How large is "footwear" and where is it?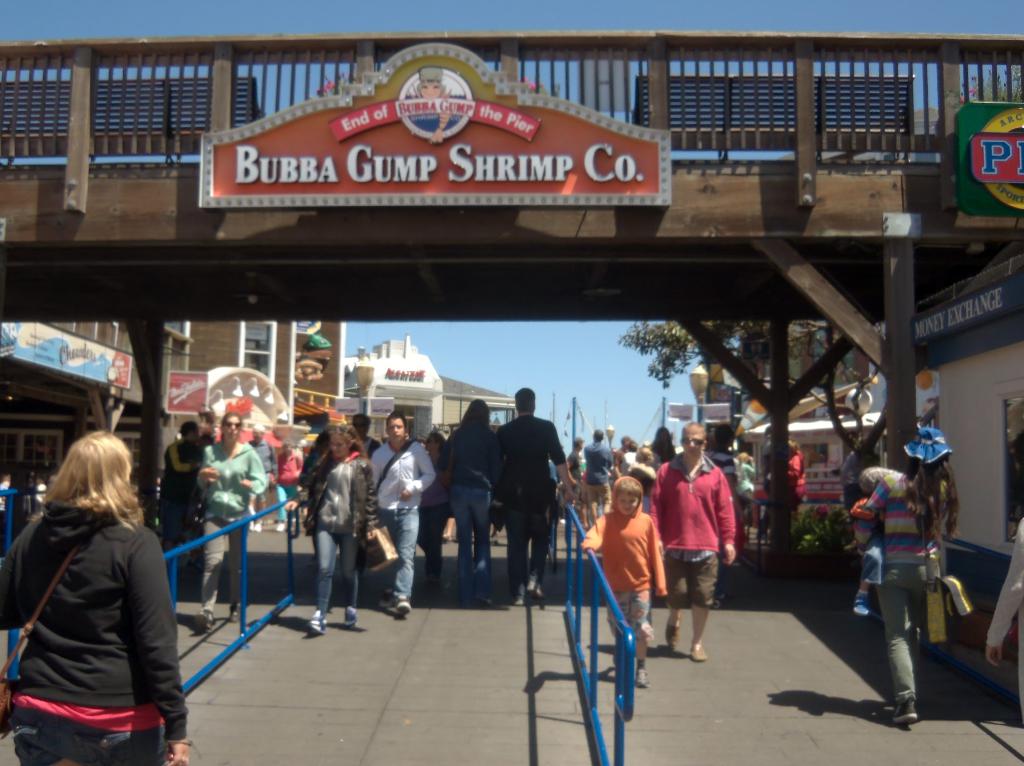
Bounding box: box=[197, 605, 213, 639].
